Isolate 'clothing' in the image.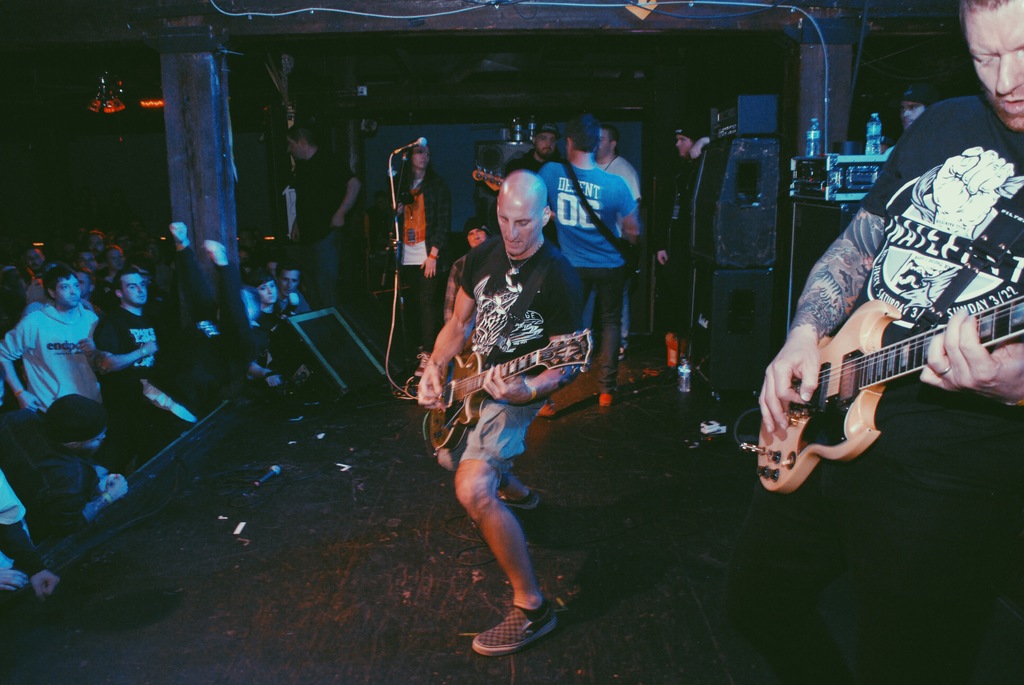
Isolated region: detection(0, 302, 116, 423).
